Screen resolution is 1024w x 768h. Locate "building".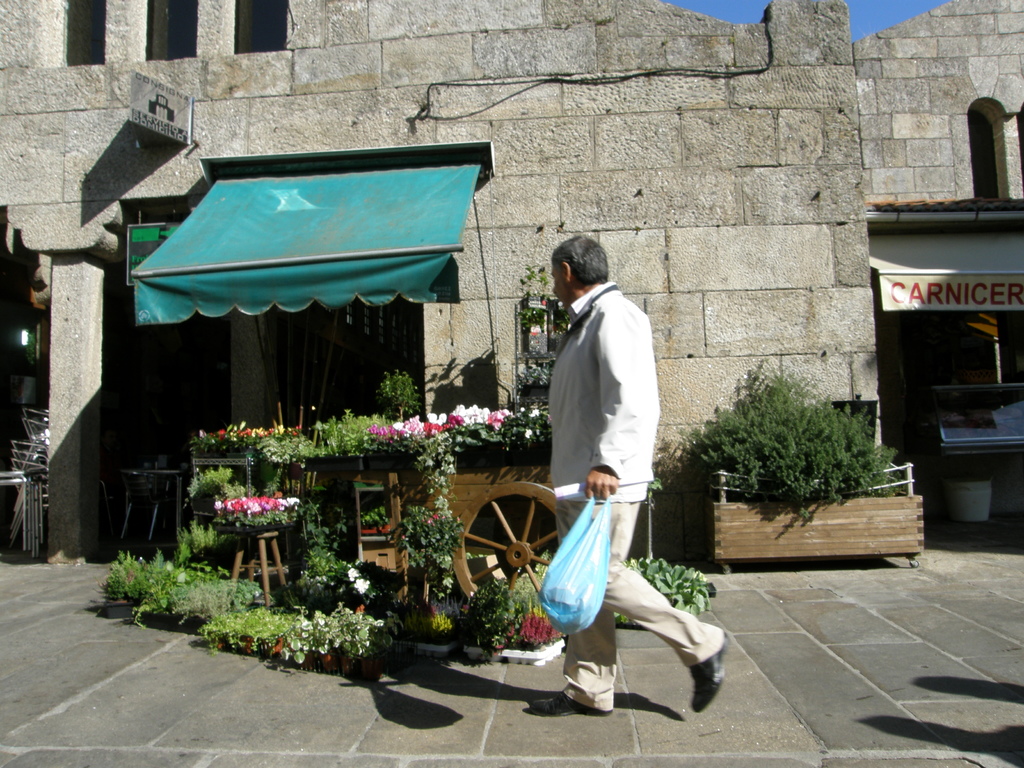
<region>0, 0, 1023, 552</region>.
